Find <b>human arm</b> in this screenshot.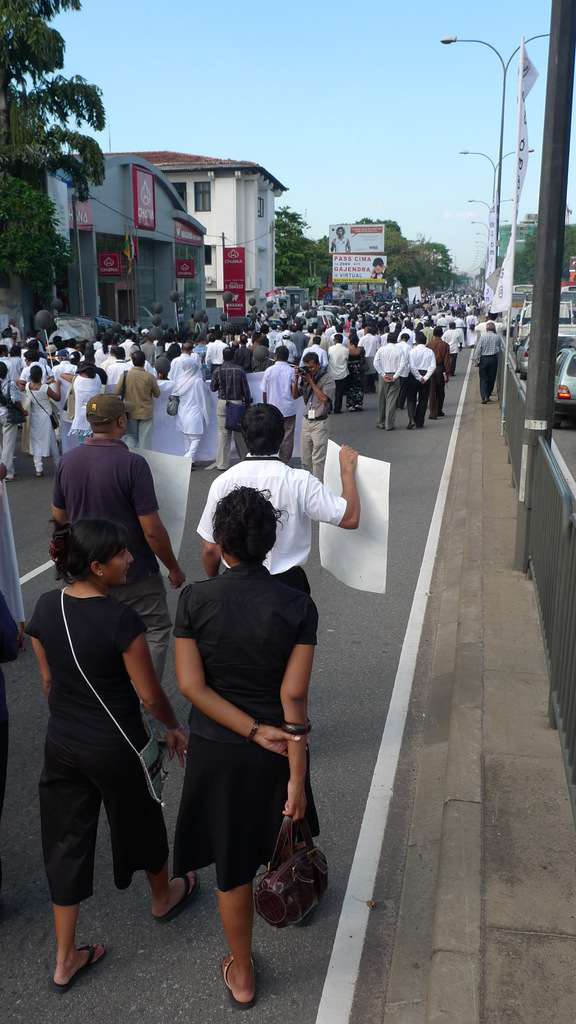
The bounding box for <b>human arm</b> is <region>322, 350, 327, 368</region>.
